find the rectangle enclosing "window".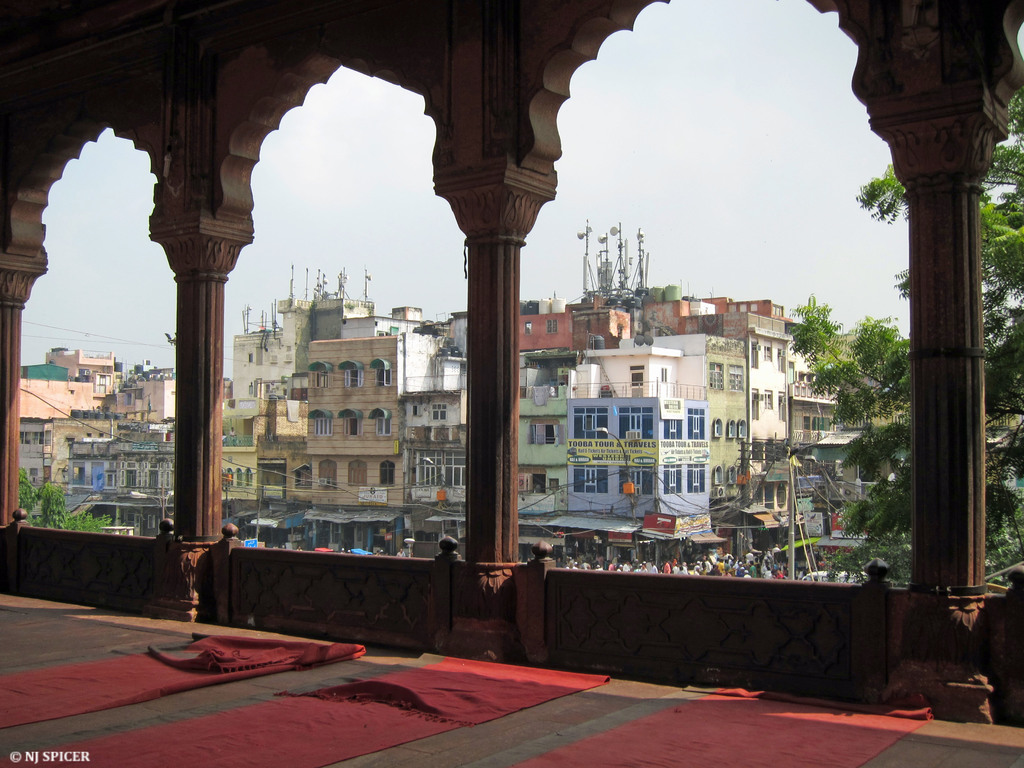
415/451/468/487.
